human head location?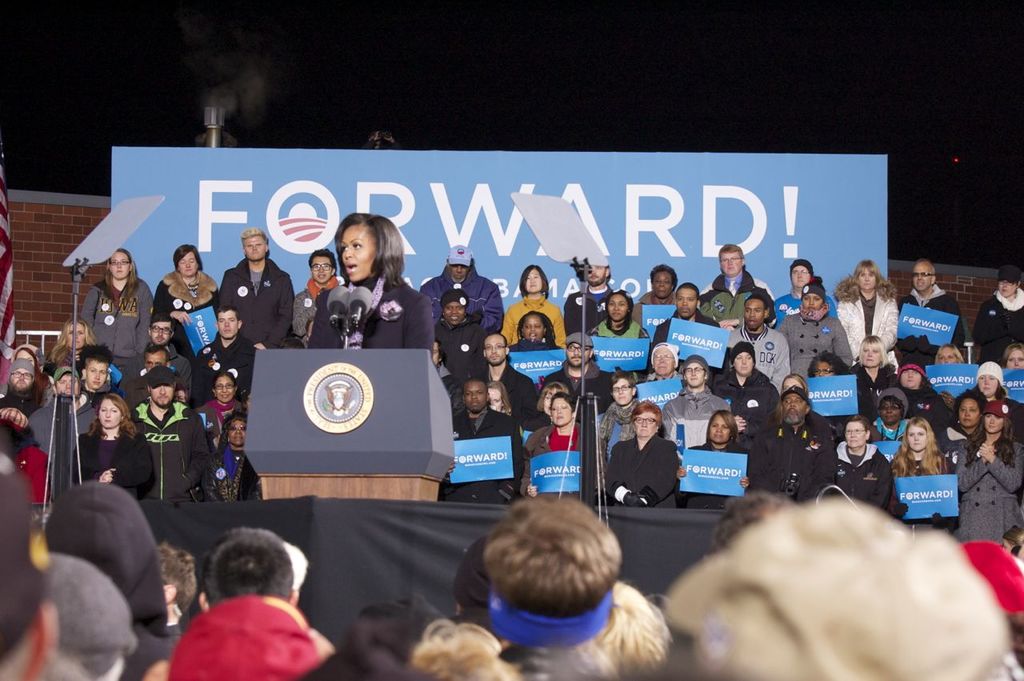
bbox=[611, 371, 638, 406]
